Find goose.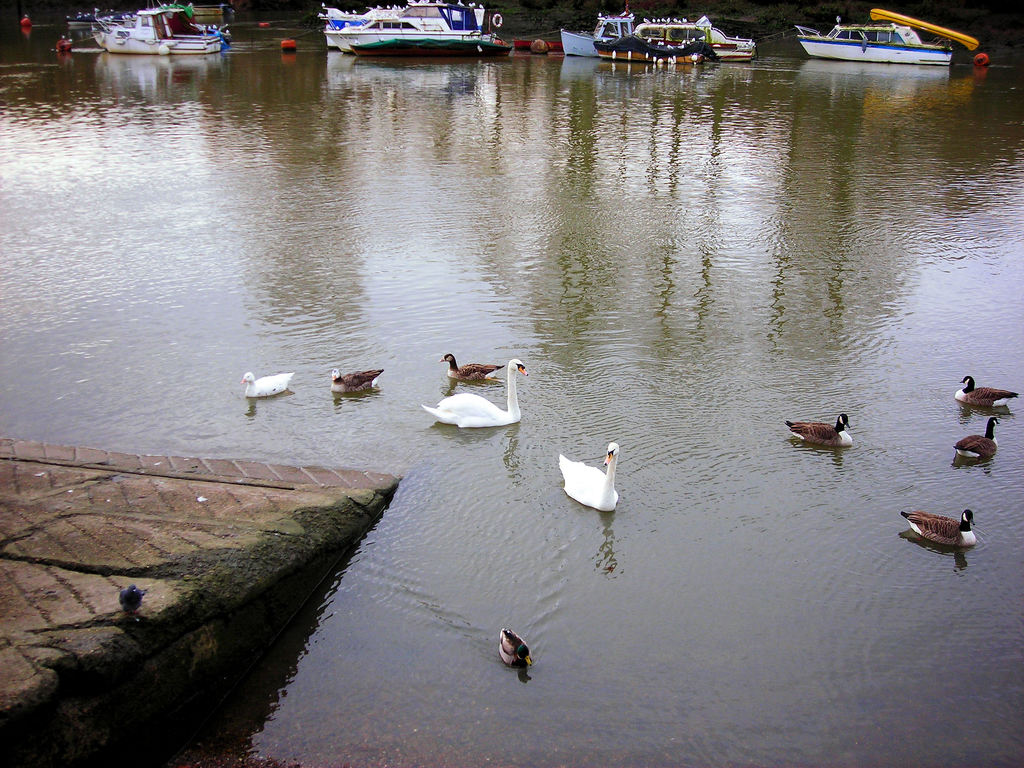
l=954, t=376, r=1021, b=408.
